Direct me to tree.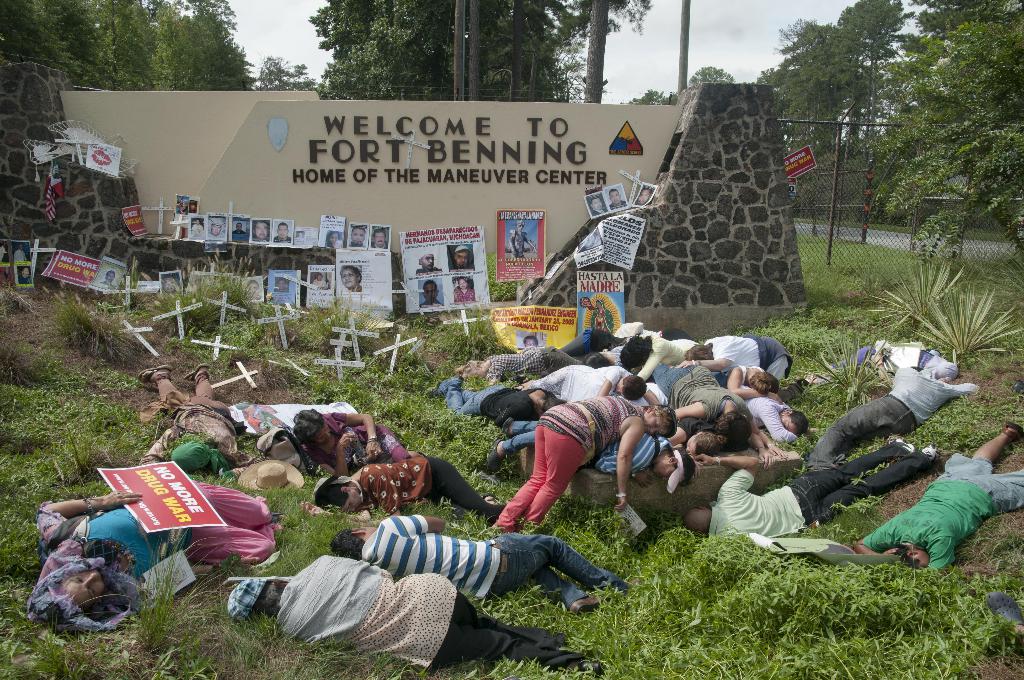
Direction: 188/0/254/86.
